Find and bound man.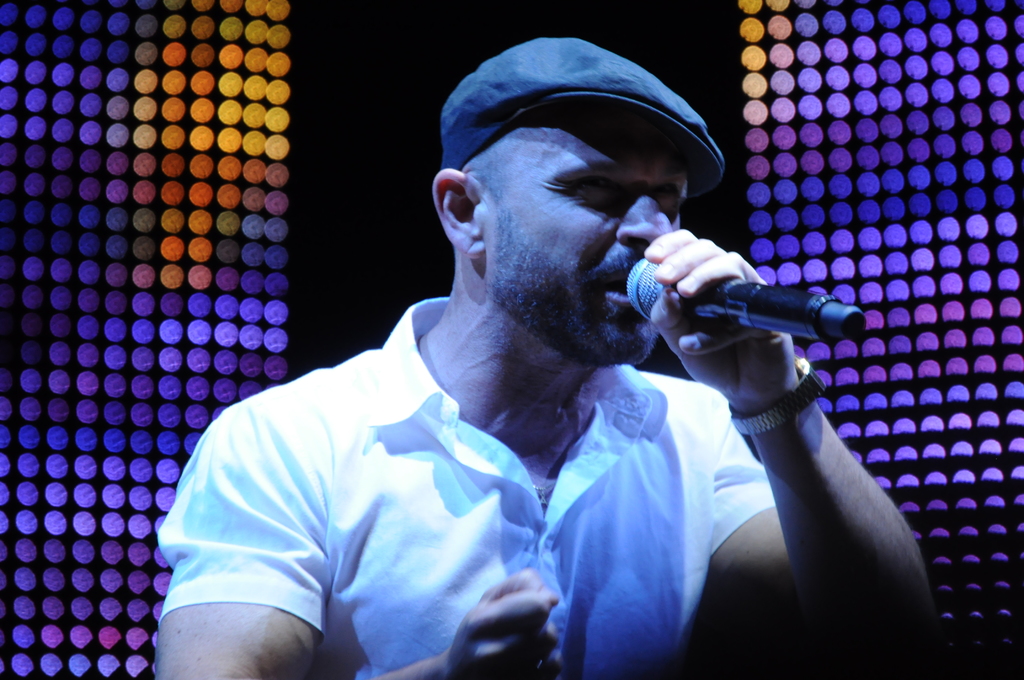
Bound: rect(203, 53, 906, 679).
